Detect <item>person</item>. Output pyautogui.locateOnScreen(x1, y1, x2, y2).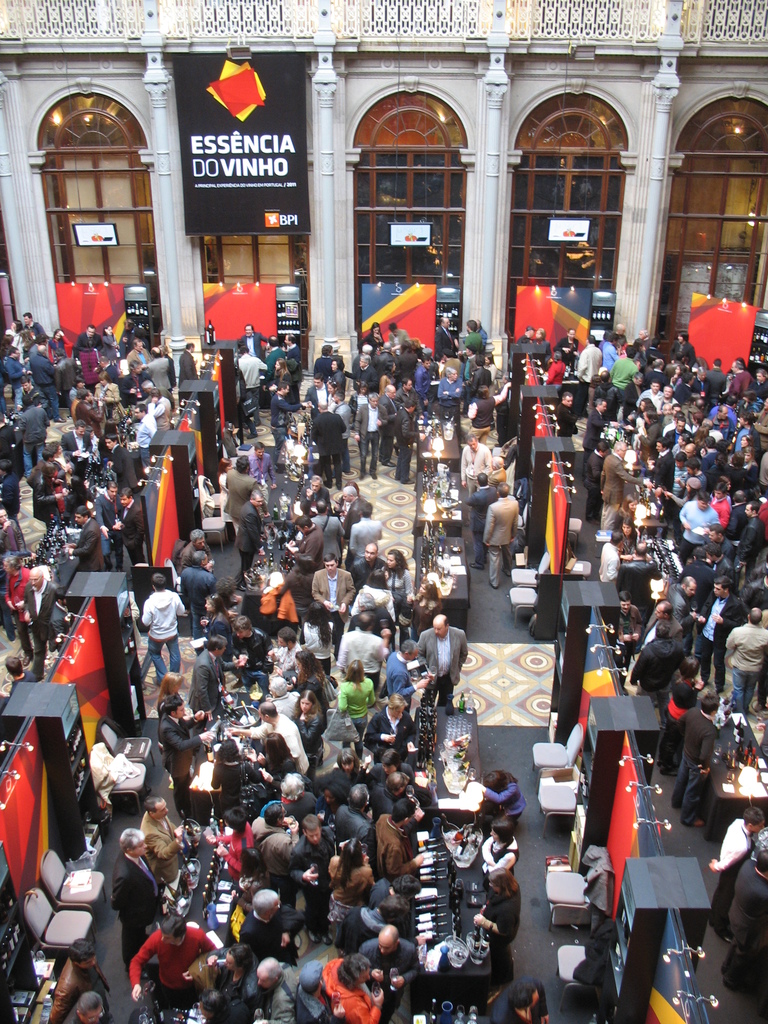
pyautogui.locateOnScreen(485, 977, 553, 1023).
